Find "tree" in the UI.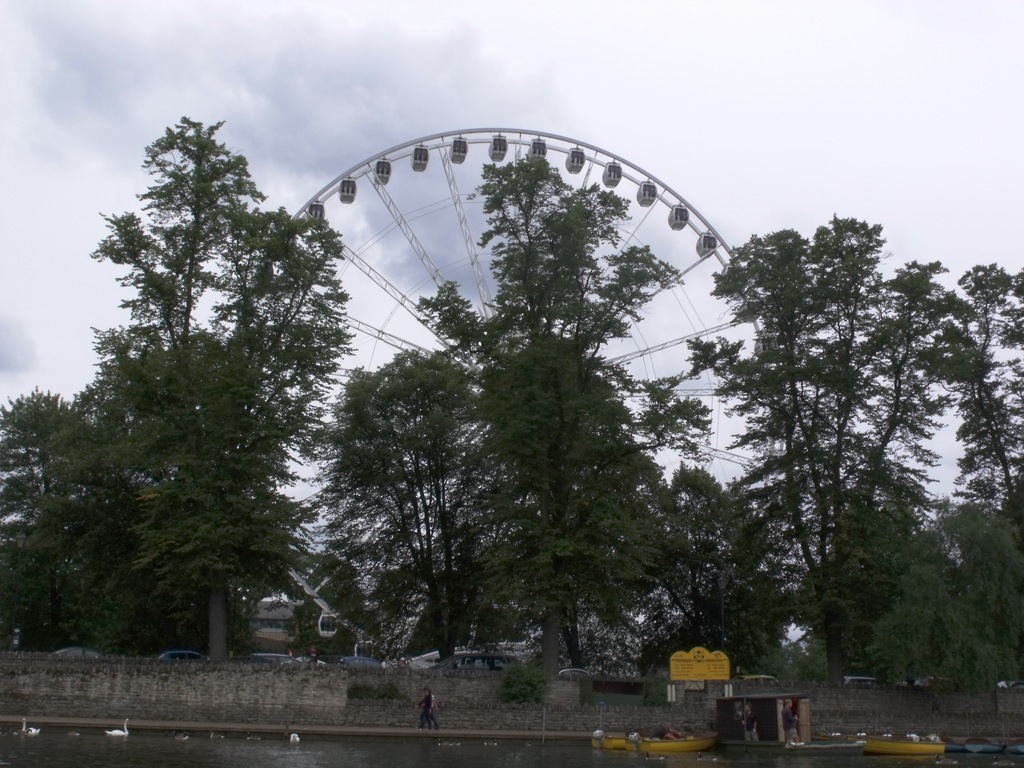
UI element at detection(45, 111, 334, 702).
